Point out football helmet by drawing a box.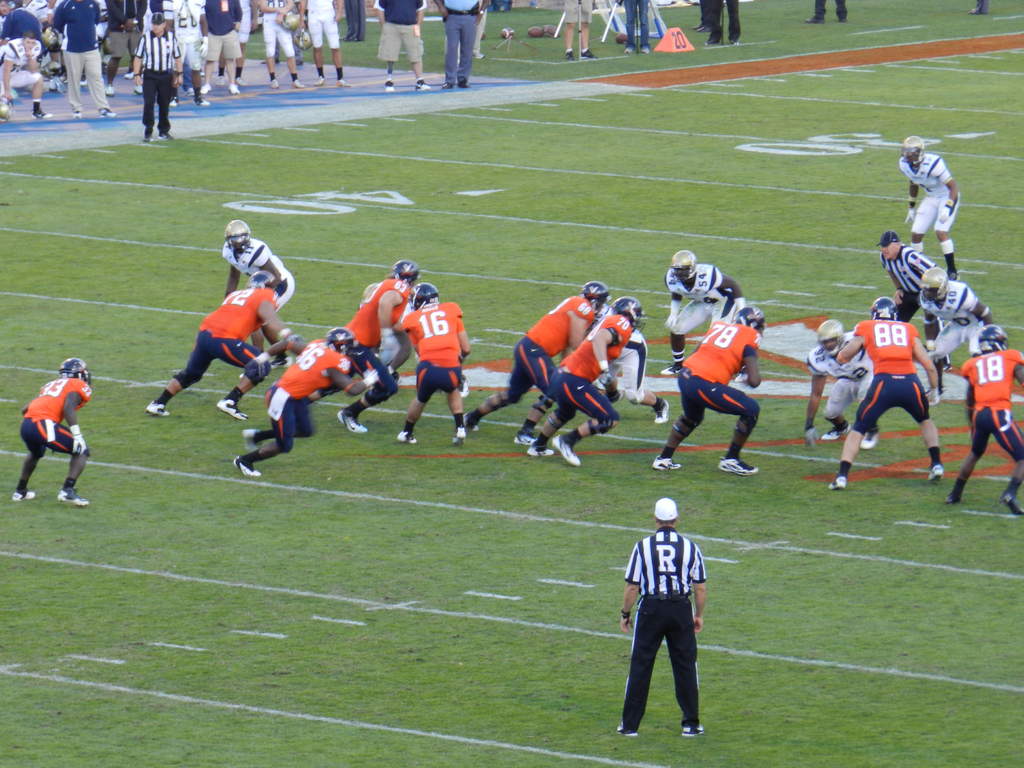
388, 258, 423, 288.
